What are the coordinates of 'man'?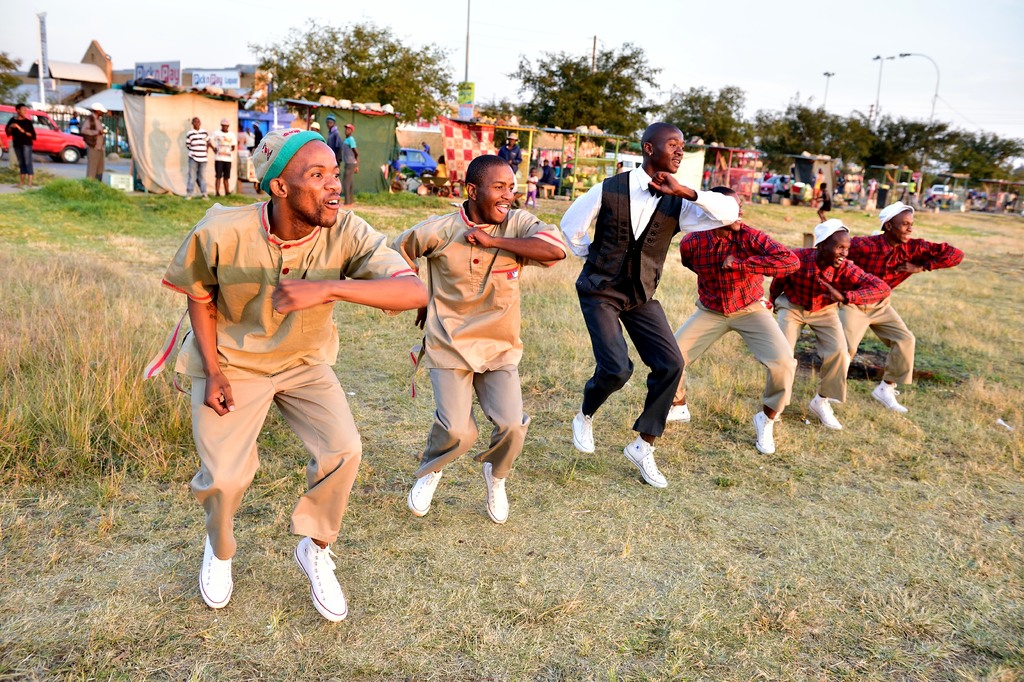
x1=142 y1=128 x2=433 y2=622.
